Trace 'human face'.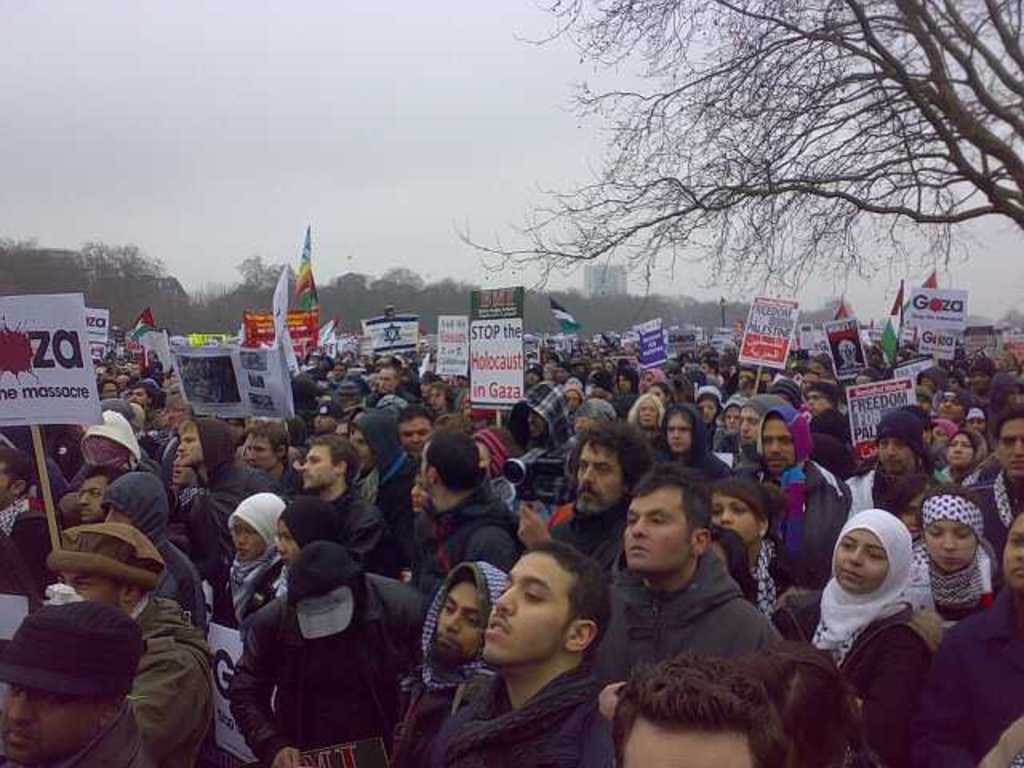
Traced to locate(378, 366, 395, 395).
